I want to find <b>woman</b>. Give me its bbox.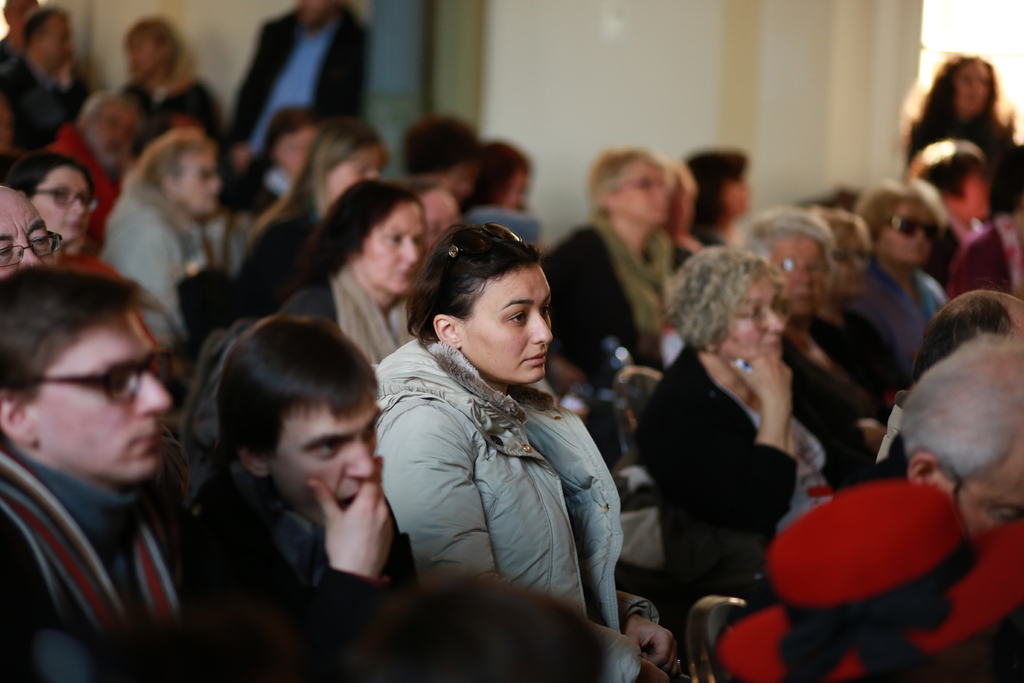
<box>627,238,899,638</box>.
